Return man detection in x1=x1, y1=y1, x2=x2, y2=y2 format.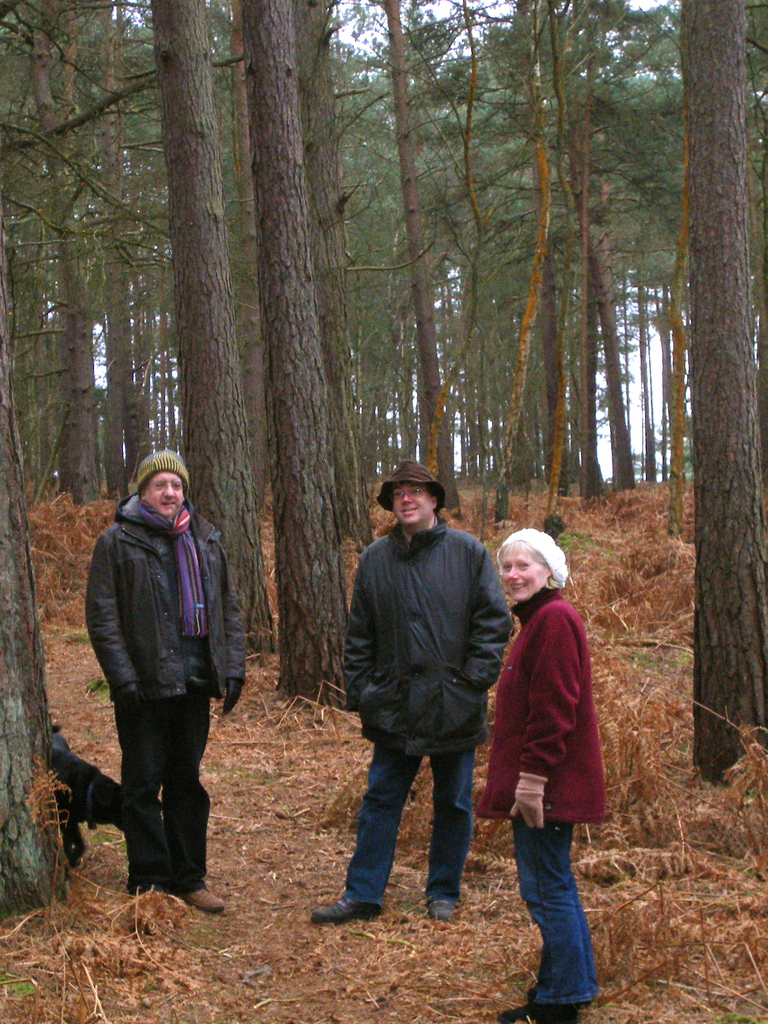
x1=332, y1=461, x2=525, y2=948.
